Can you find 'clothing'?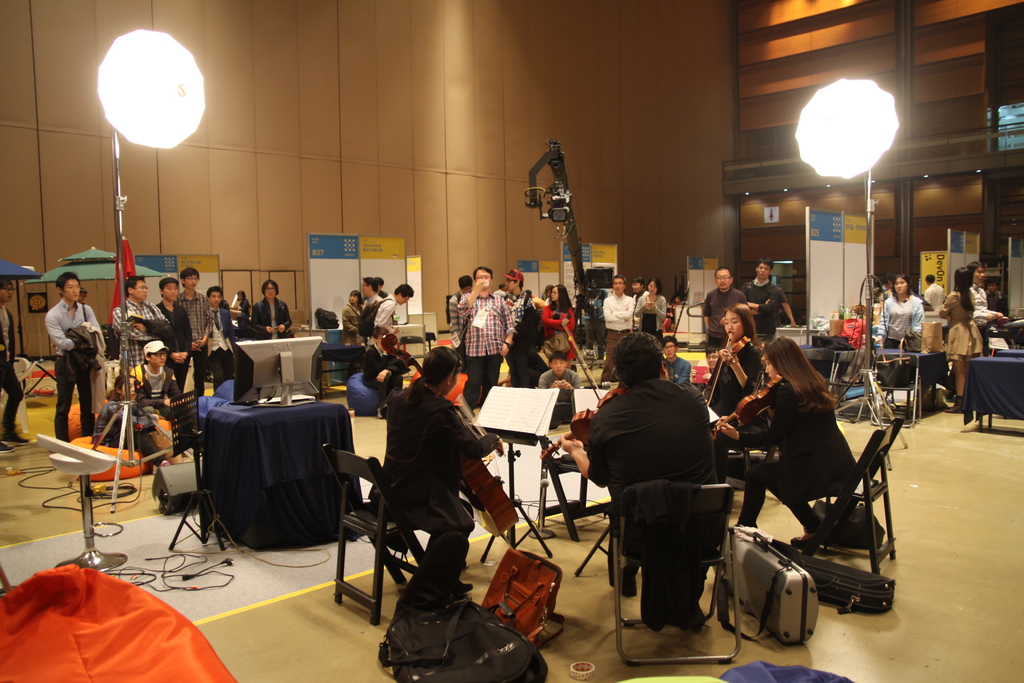
Yes, bounding box: bbox=(456, 289, 513, 402).
